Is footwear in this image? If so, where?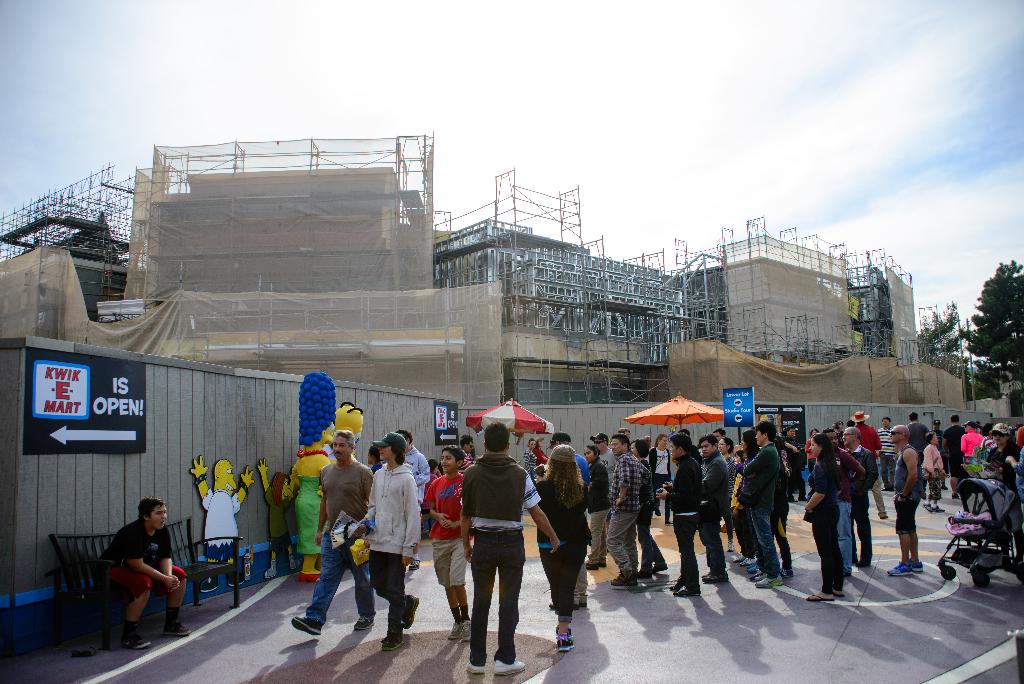
Yes, at bbox(612, 578, 636, 589).
